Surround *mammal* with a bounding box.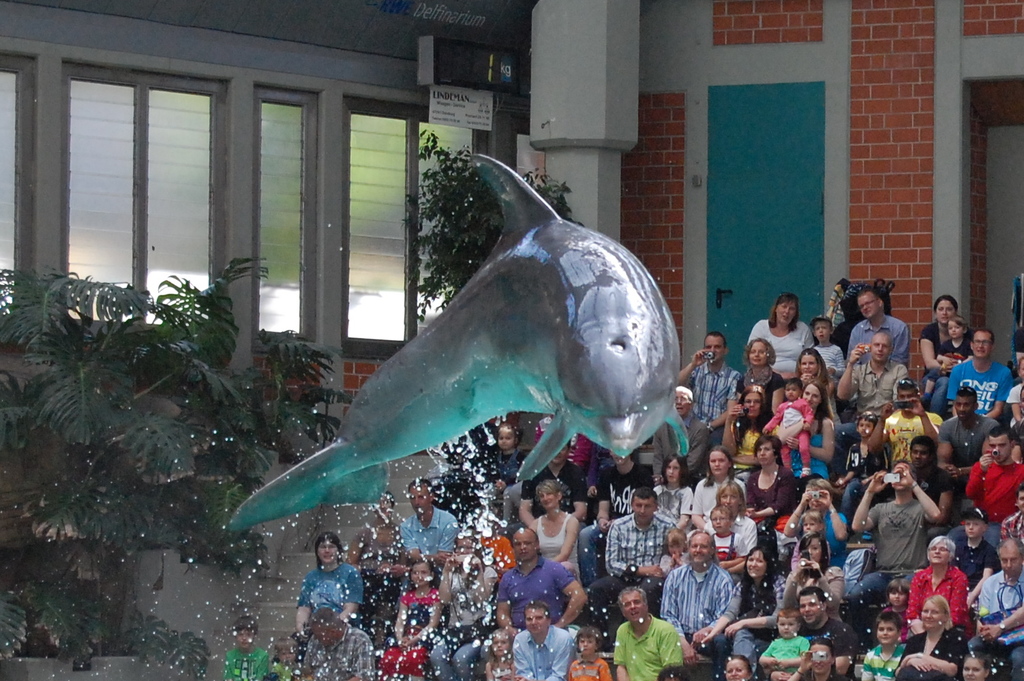
652,452,694,531.
